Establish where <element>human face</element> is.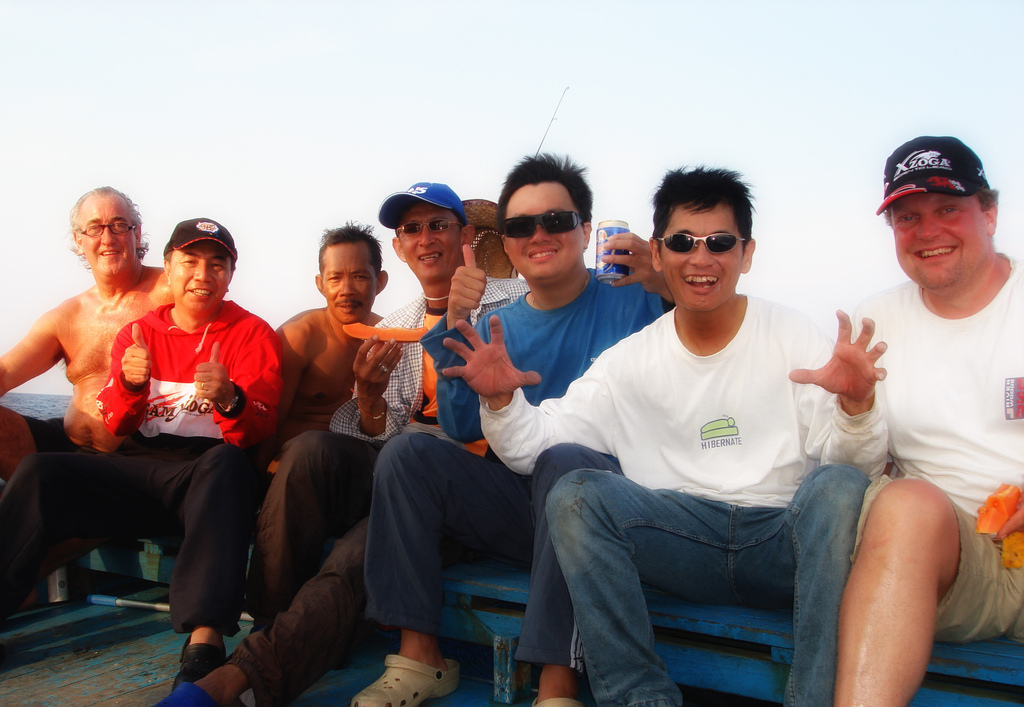
Established at <region>895, 189, 995, 285</region>.
